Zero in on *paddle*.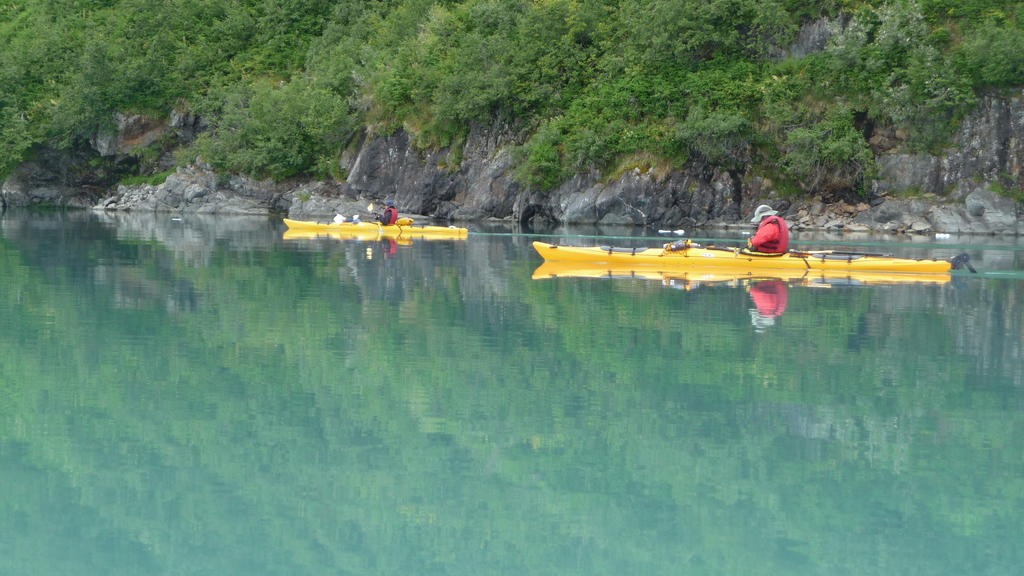
Zeroed in: (794, 249, 895, 258).
